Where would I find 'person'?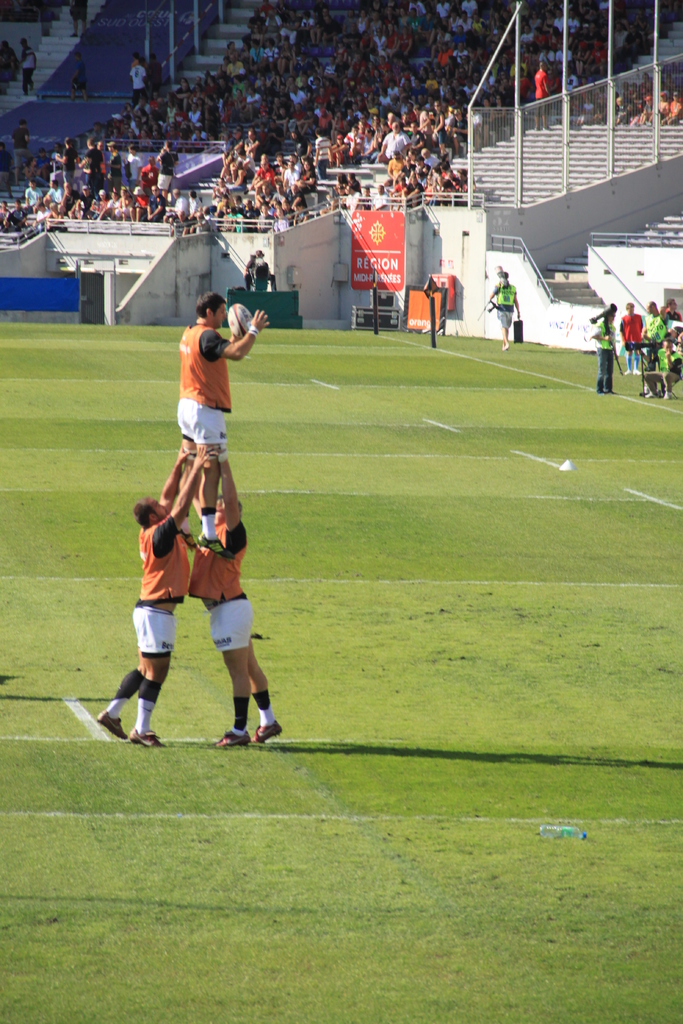
At locate(64, 53, 88, 104).
